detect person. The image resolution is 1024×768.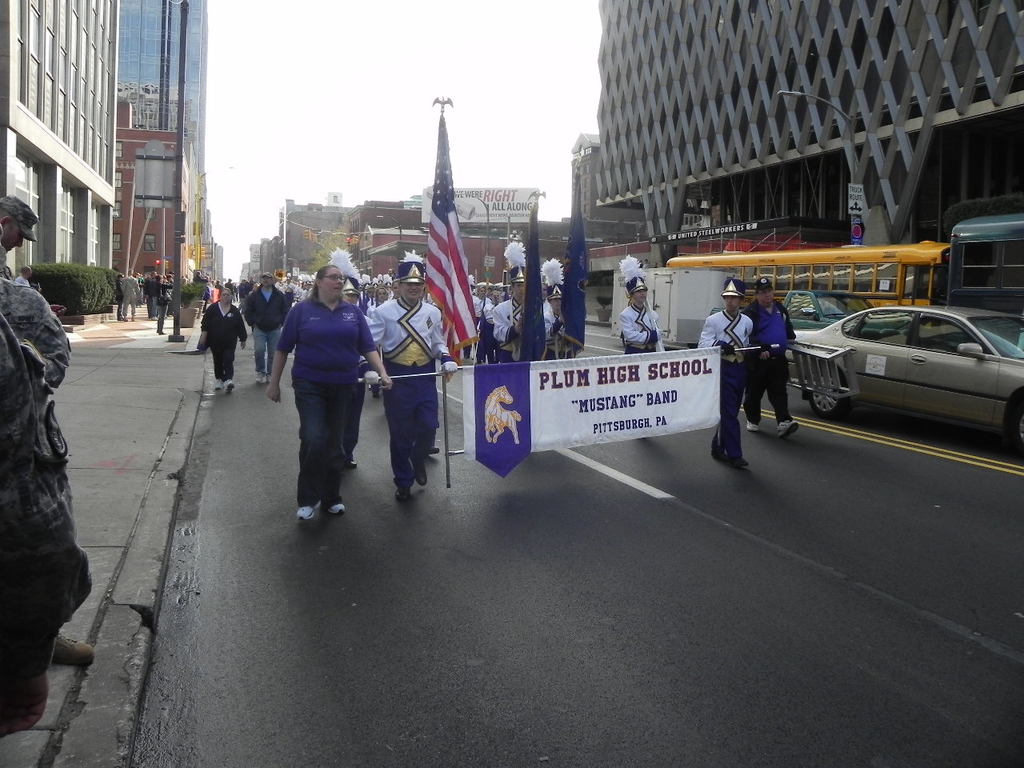
<box>207,286,239,374</box>.
